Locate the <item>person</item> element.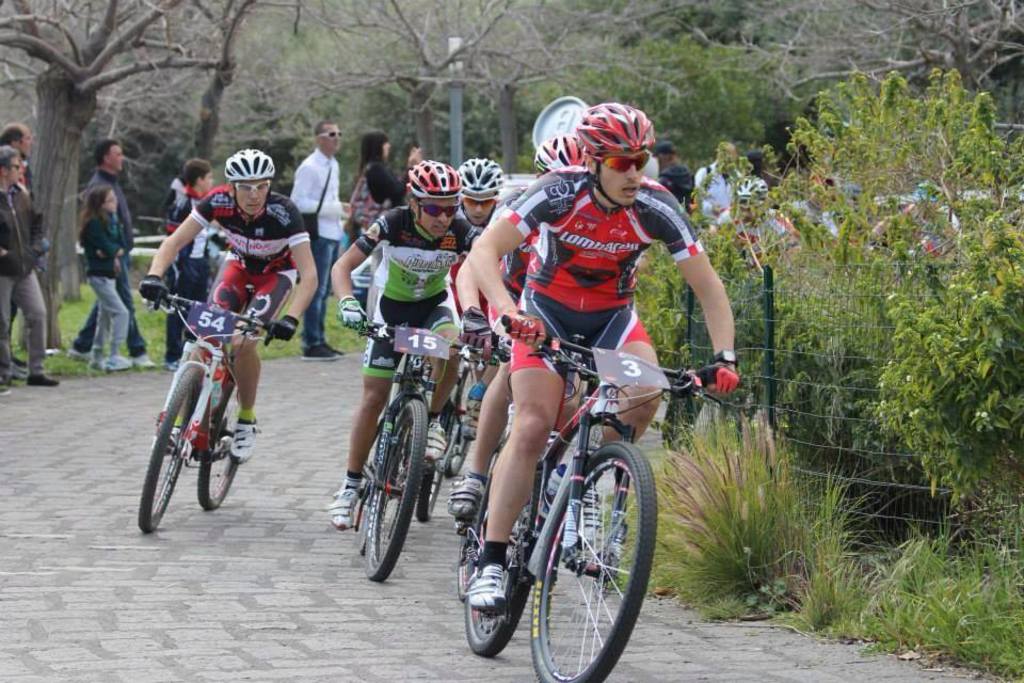
Element bbox: crop(137, 145, 321, 463).
